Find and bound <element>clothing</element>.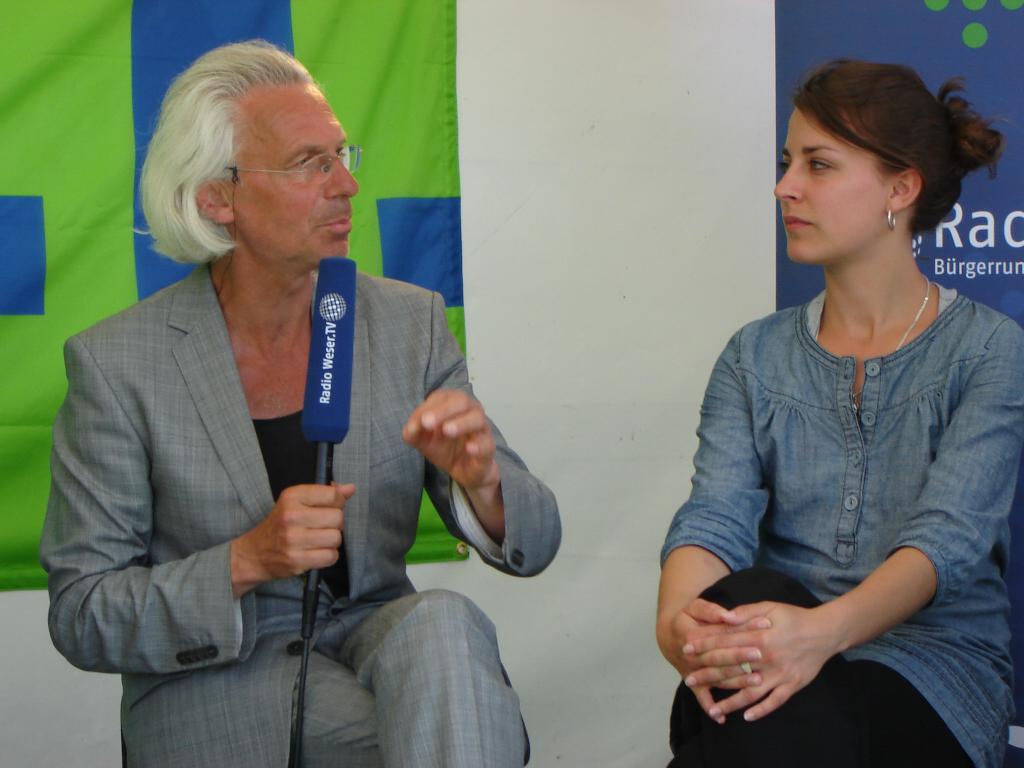
Bound: rect(666, 196, 1001, 743).
